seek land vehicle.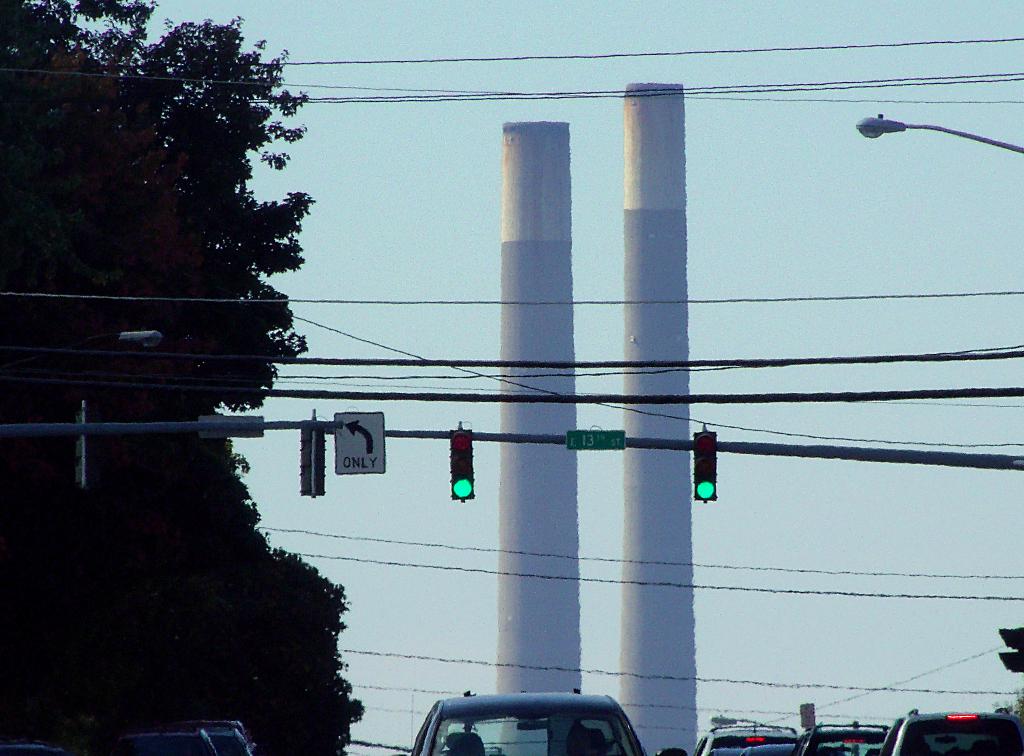
rect(800, 723, 899, 755).
